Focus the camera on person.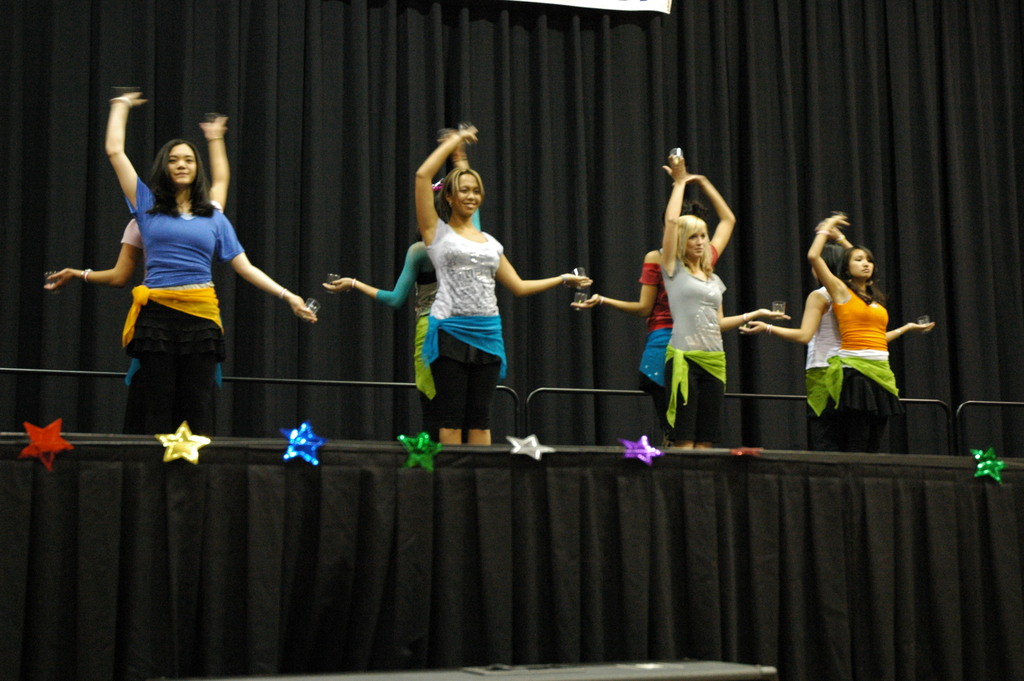
Focus region: pyautogui.locateOnScreen(568, 208, 796, 450).
